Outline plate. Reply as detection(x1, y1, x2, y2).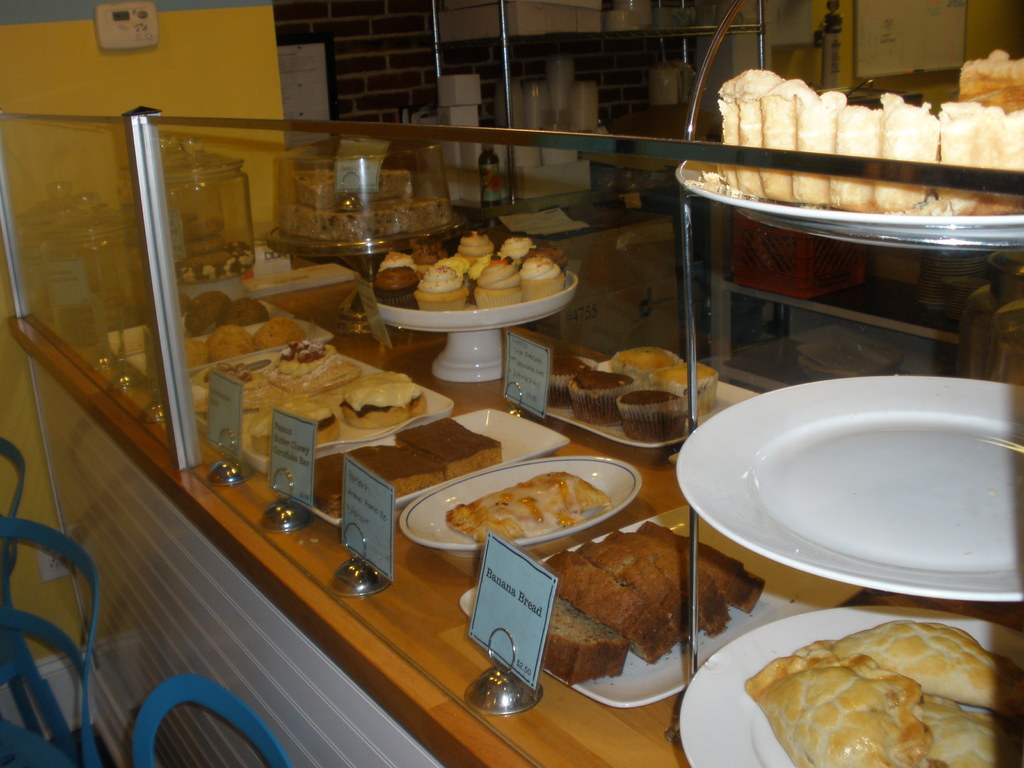
detection(392, 462, 643, 556).
